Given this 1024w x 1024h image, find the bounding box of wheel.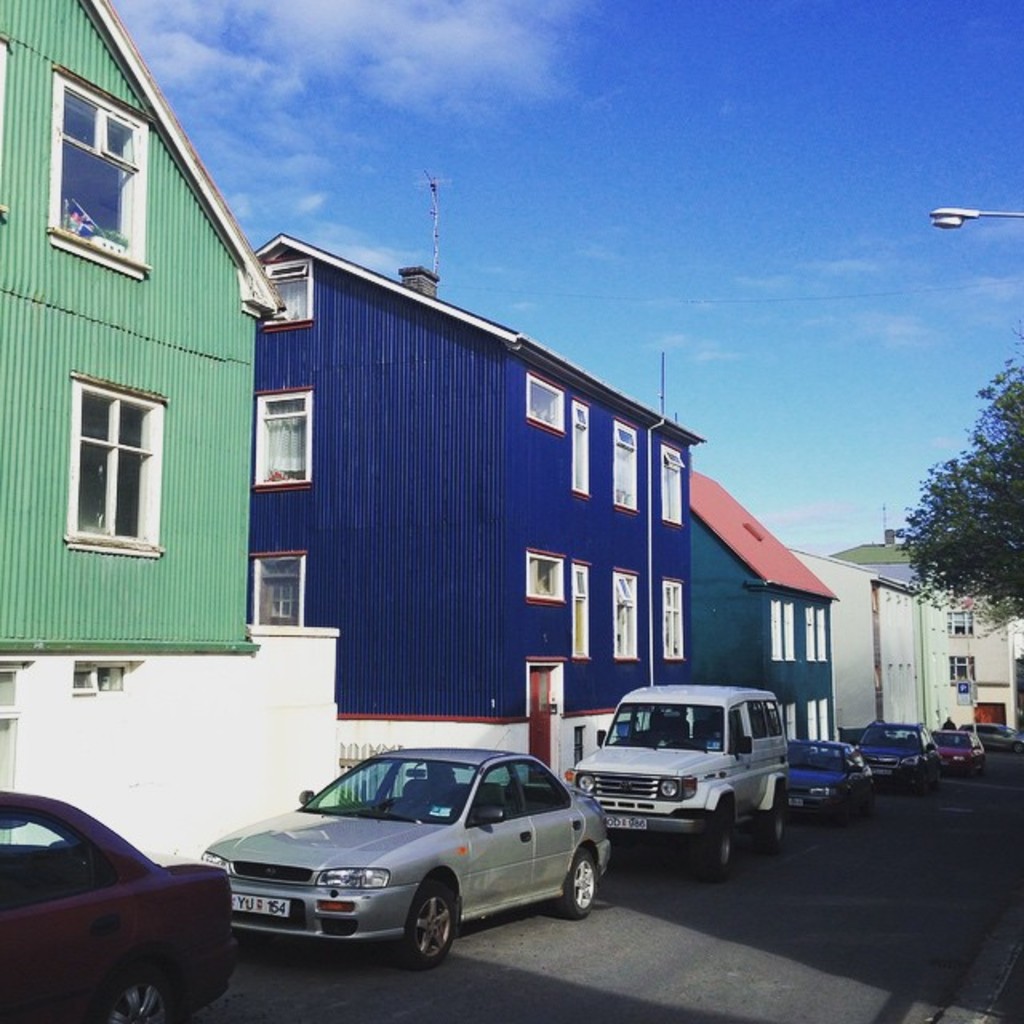
x1=691 y1=814 x2=733 y2=880.
